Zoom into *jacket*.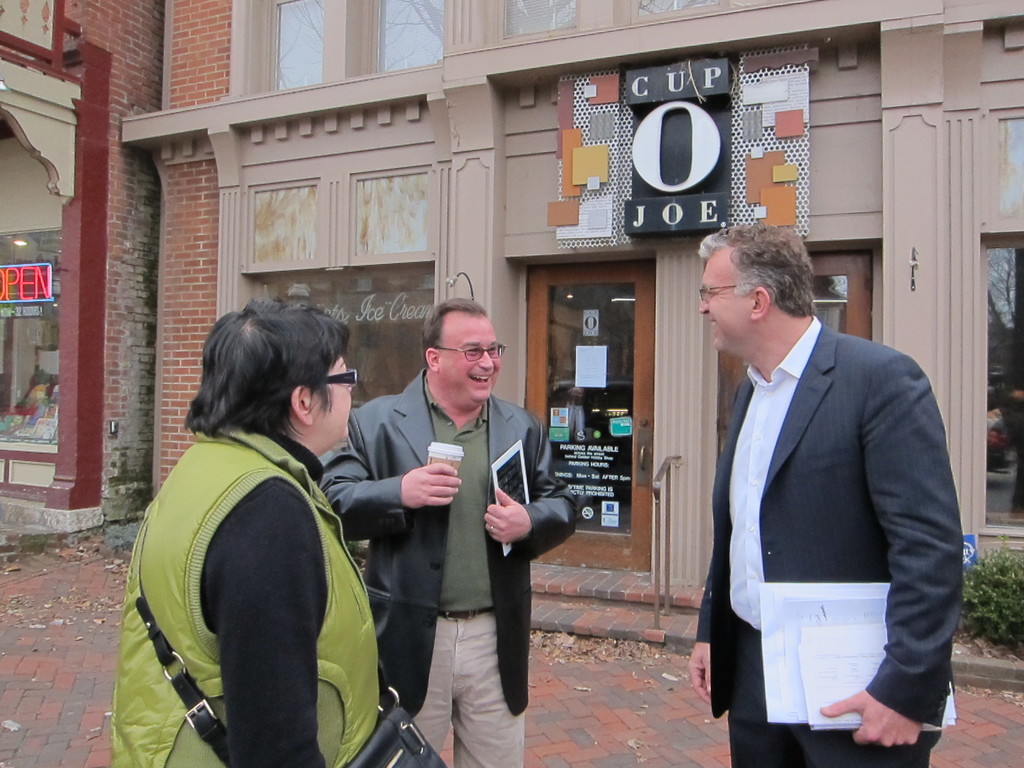
Zoom target: (108, 387, 378, 740).
